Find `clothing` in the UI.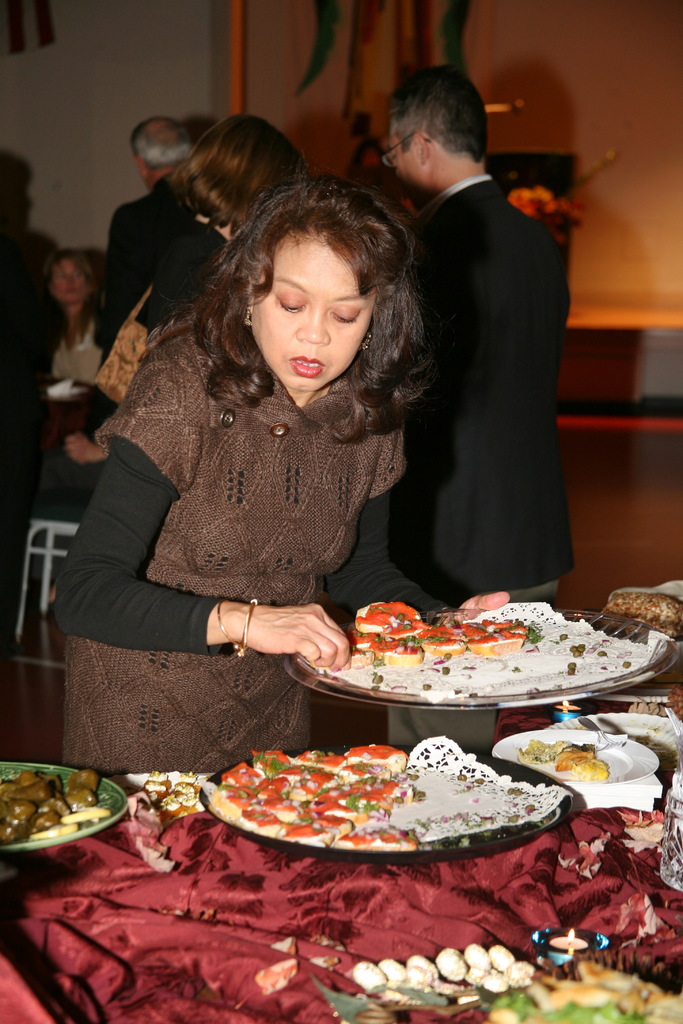
UI element at left=94, top=164, right=227, bottom=342.
